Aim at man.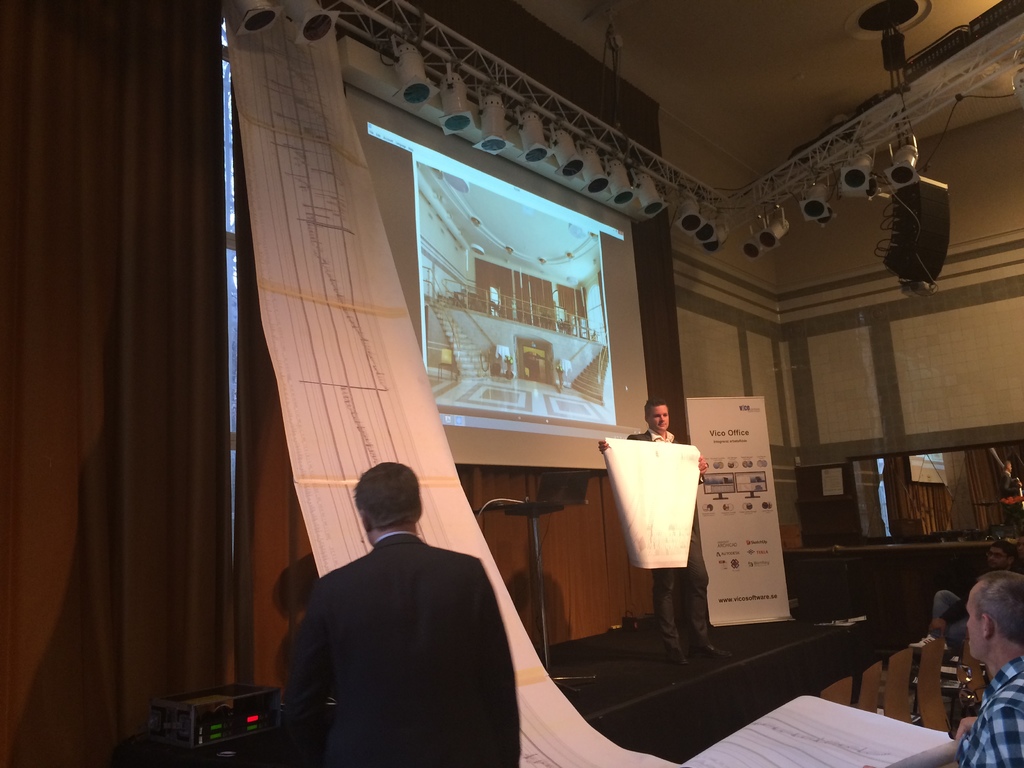
Aimed at <box>950,569,1023,767</box>.
